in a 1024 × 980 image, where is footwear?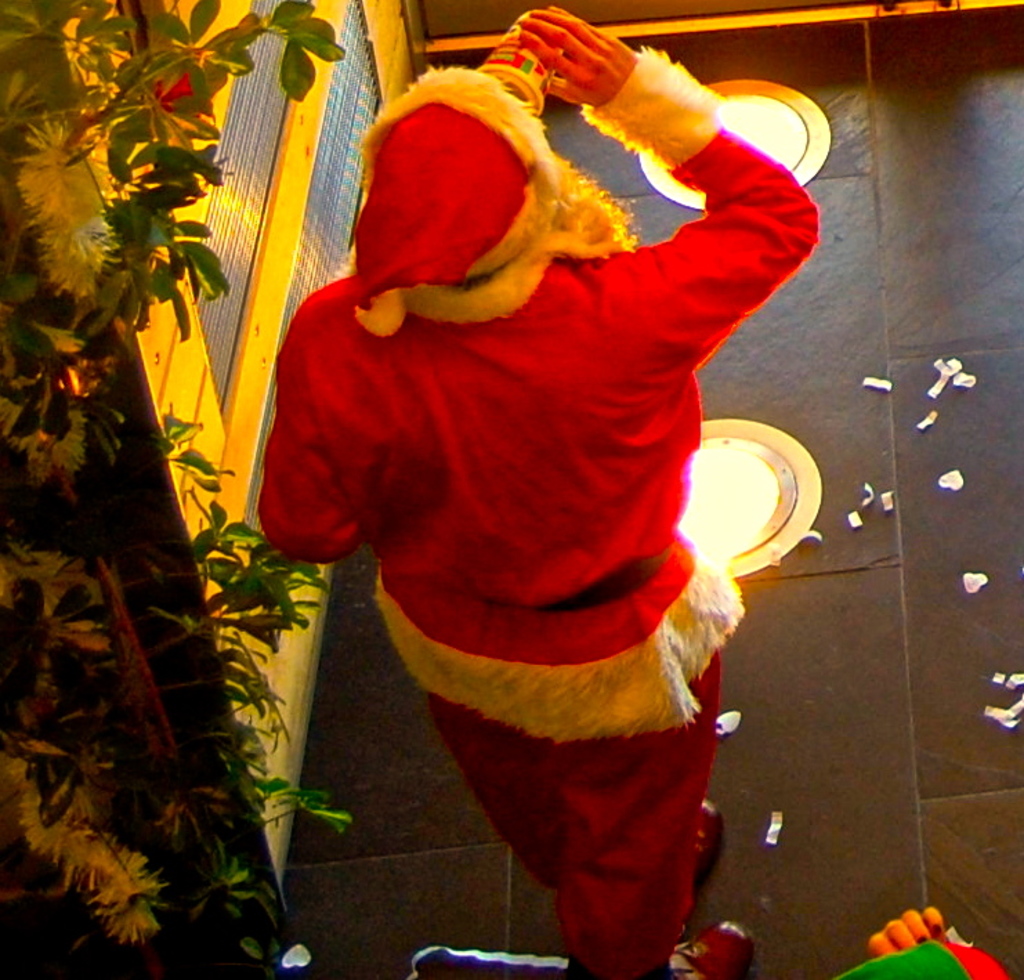
<box>694,800,727,896</box>.
